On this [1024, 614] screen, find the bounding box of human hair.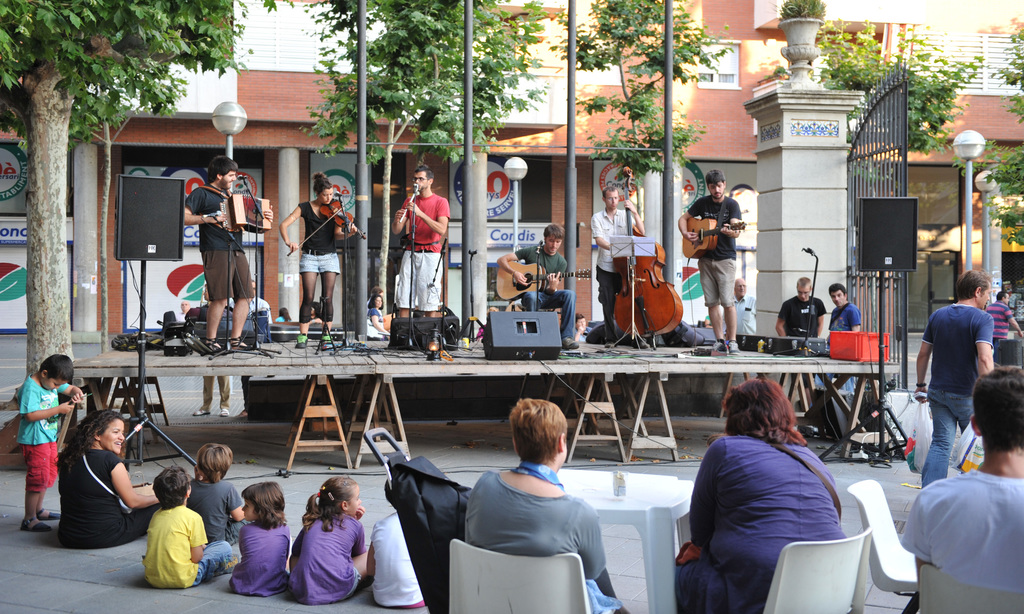
Bounding box: Rect(507, 394, 569, 460).
